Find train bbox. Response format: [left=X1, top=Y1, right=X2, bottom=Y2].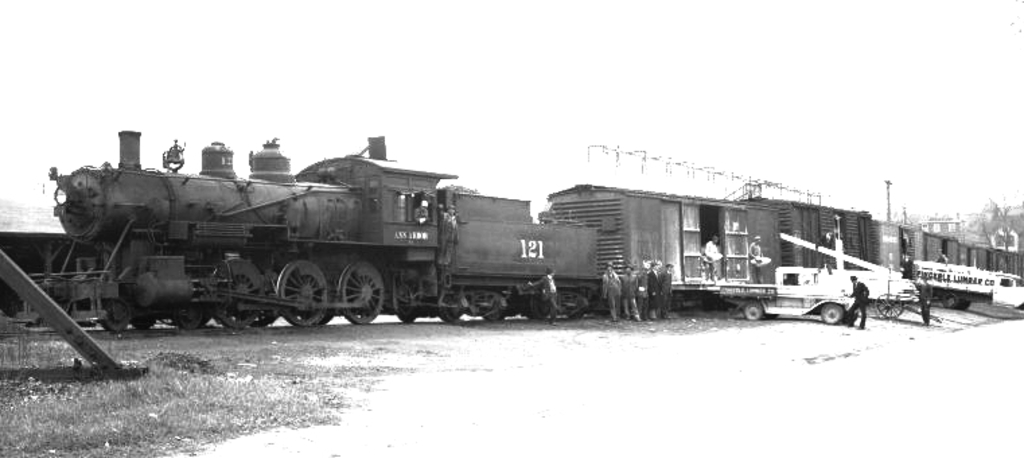
[left=0, top=131, right=1023, bottom=334].
